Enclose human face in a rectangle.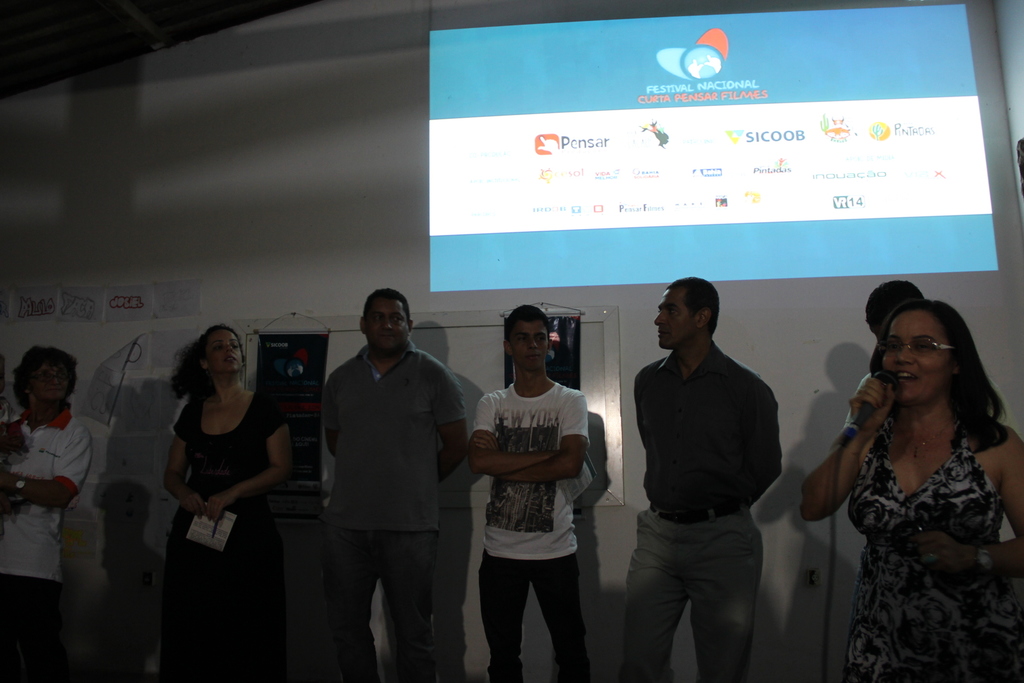
<bbox>28, 360, 70, 399</bbox>.
